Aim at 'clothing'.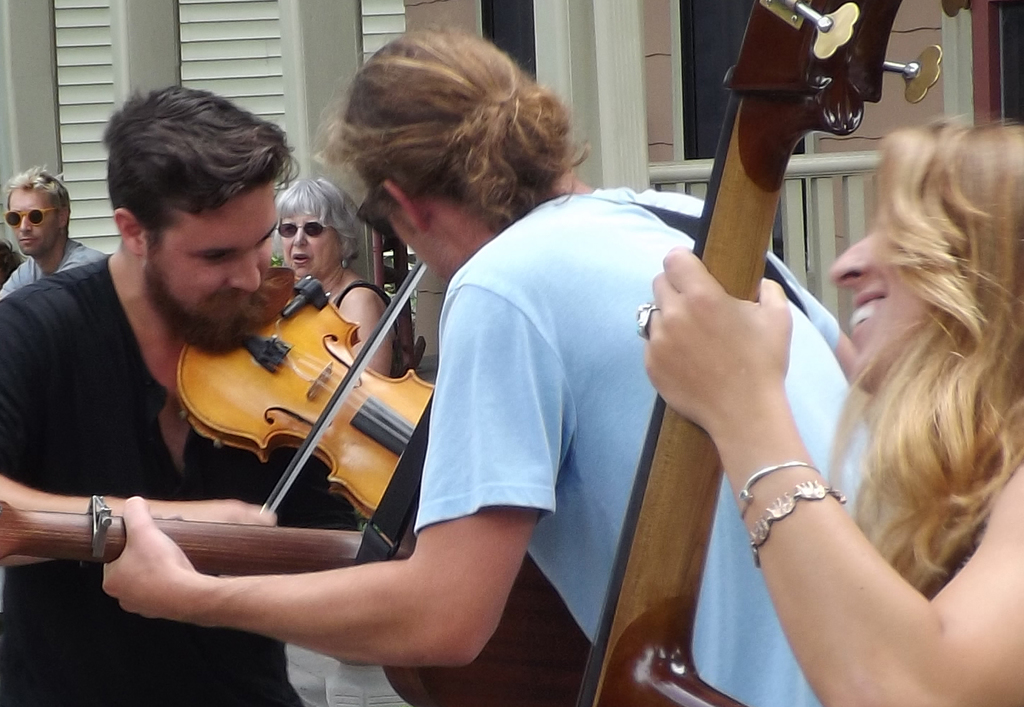
Aimed at (left=0, top=238, right=108, bottom=301).
